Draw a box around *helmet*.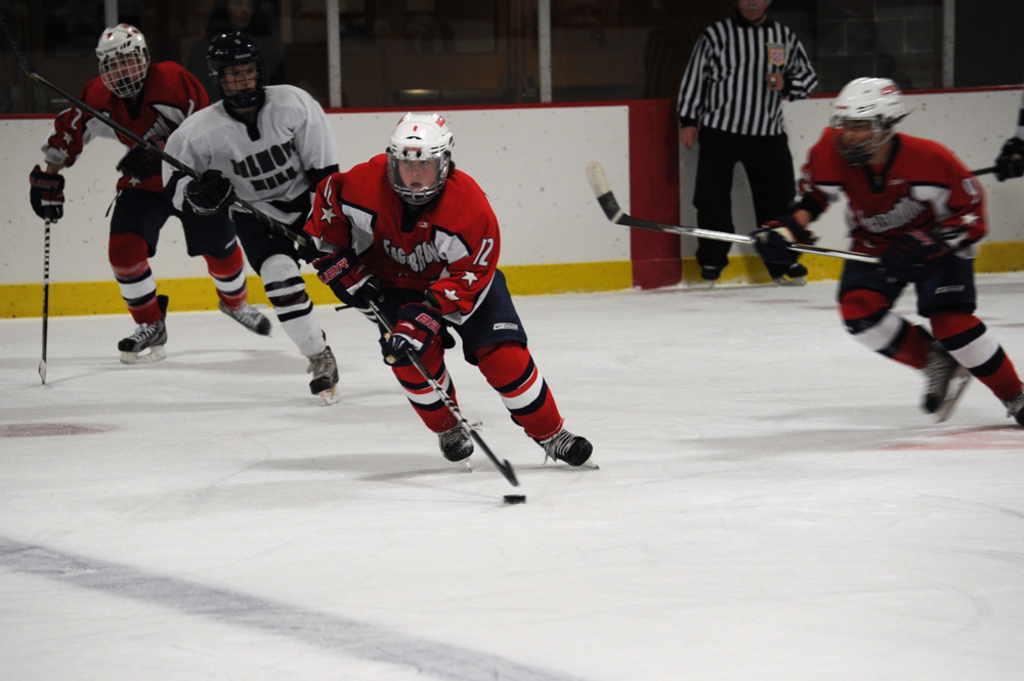
rect(94, 22, 152, 99).
